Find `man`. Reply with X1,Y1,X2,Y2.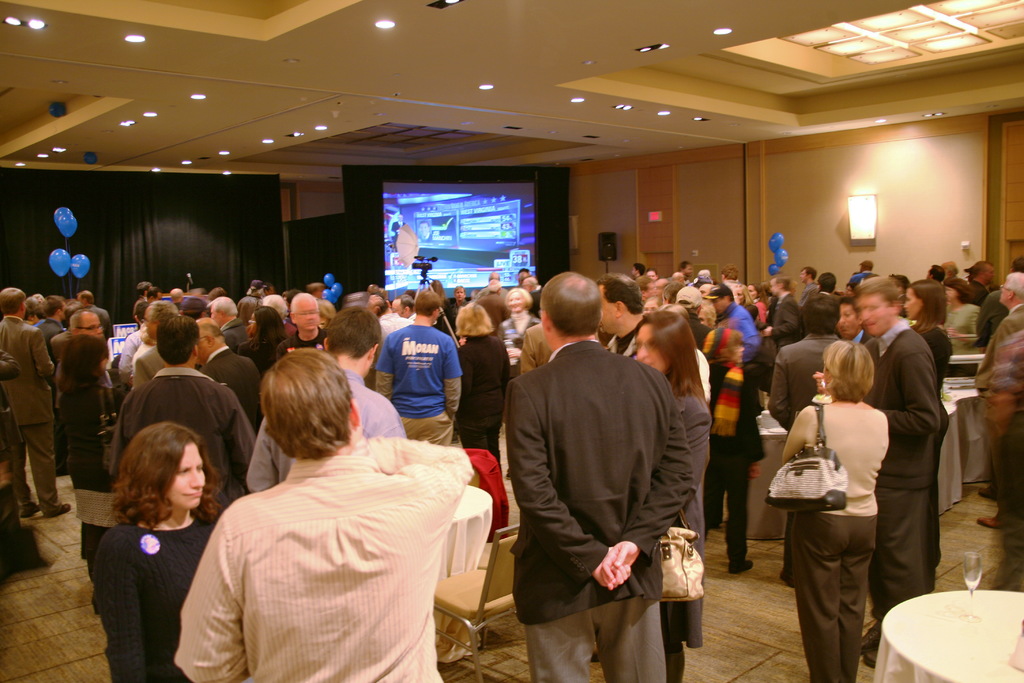
372,288,462,447.
